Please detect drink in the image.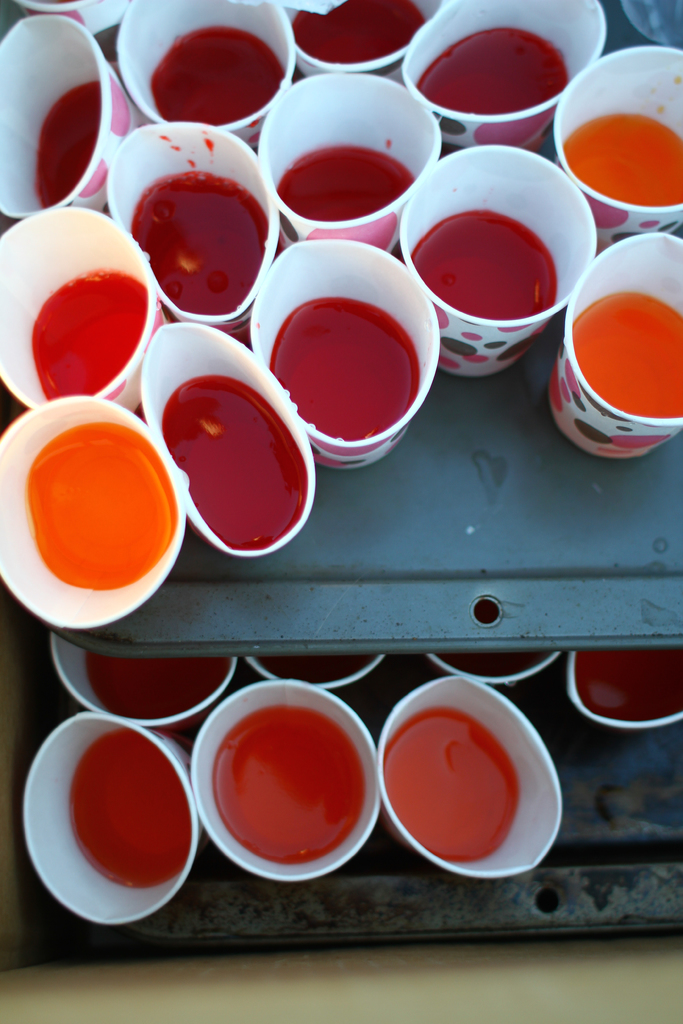
l=290, t=0, r=420, b=68.
